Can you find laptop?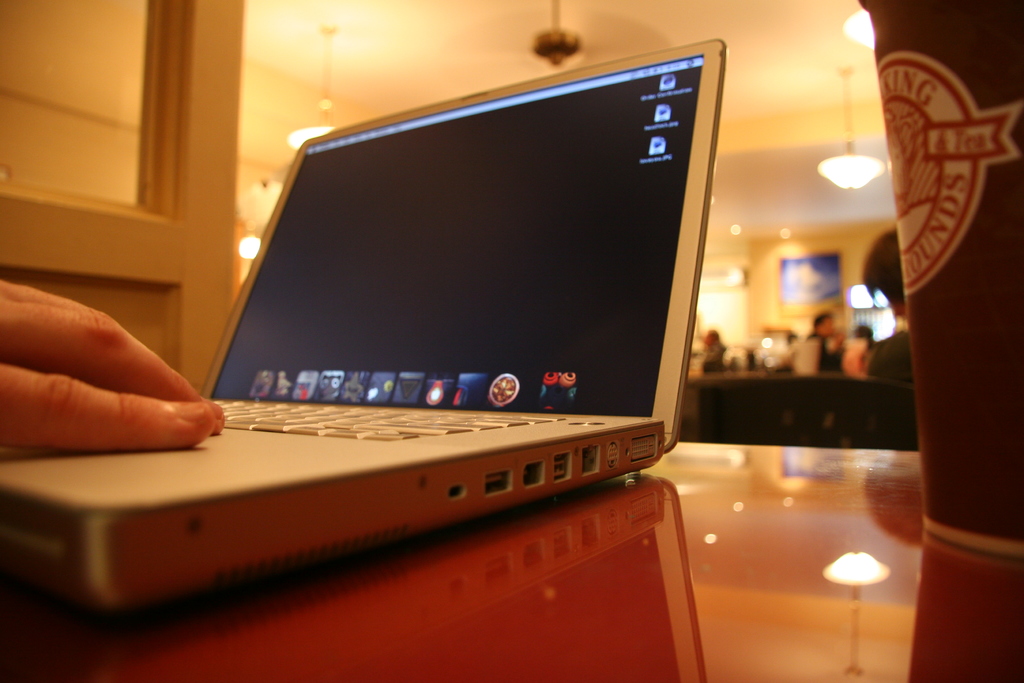
Yes, bounding box: 65,56,739,616.
